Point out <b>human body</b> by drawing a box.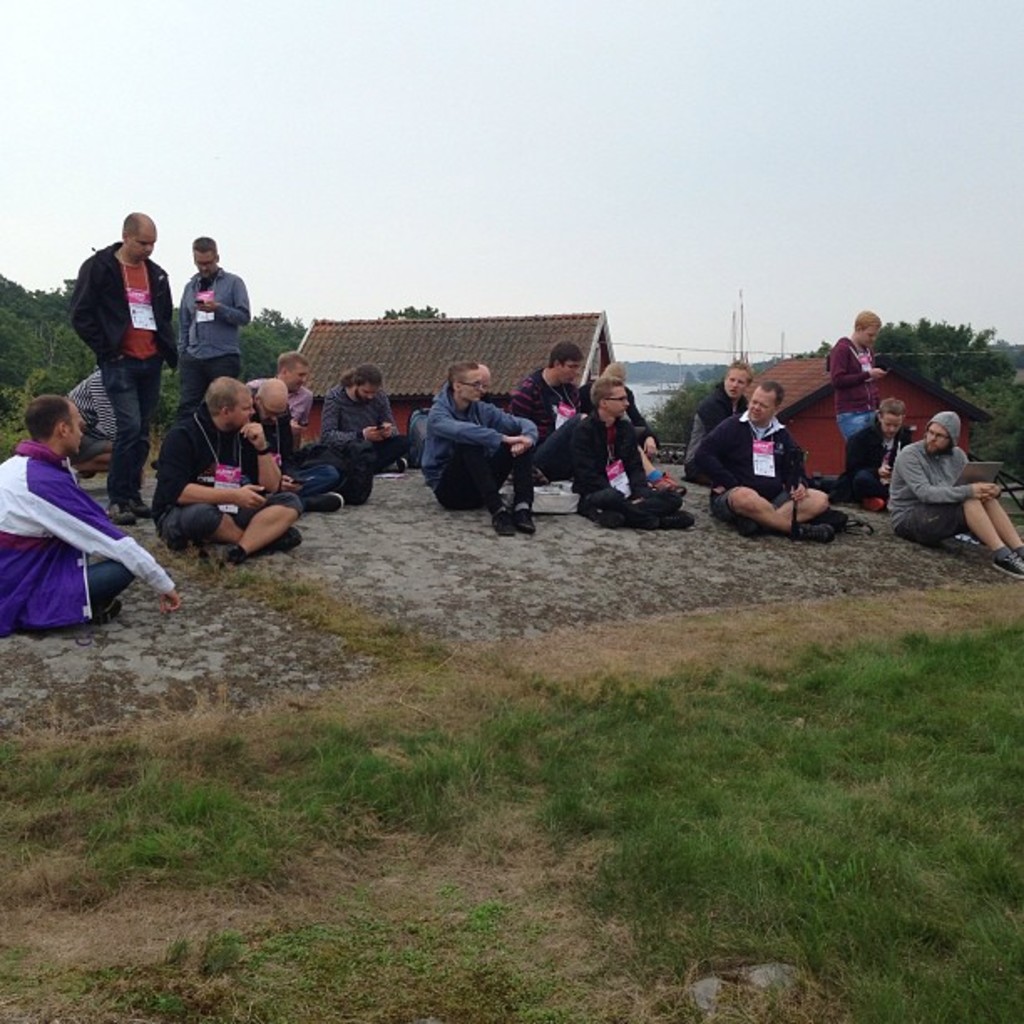
bbox(574, 378, 663, 458).
